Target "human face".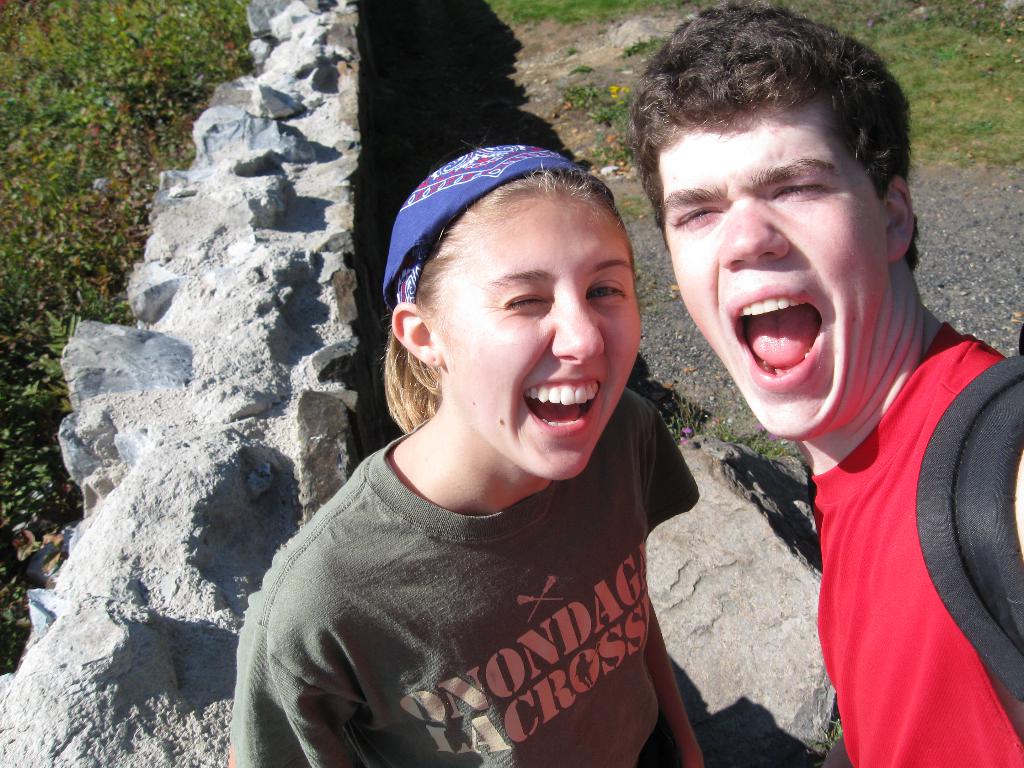
Target region: locate(660, 94, 893, 441).
